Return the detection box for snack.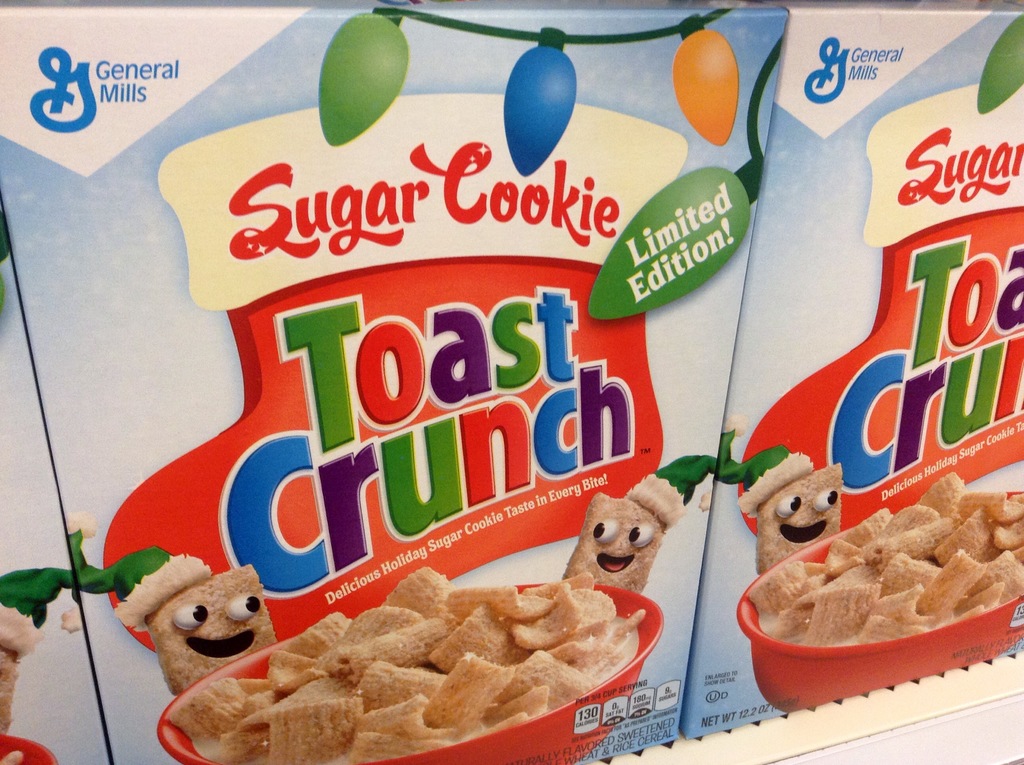
219 579 664 764.
